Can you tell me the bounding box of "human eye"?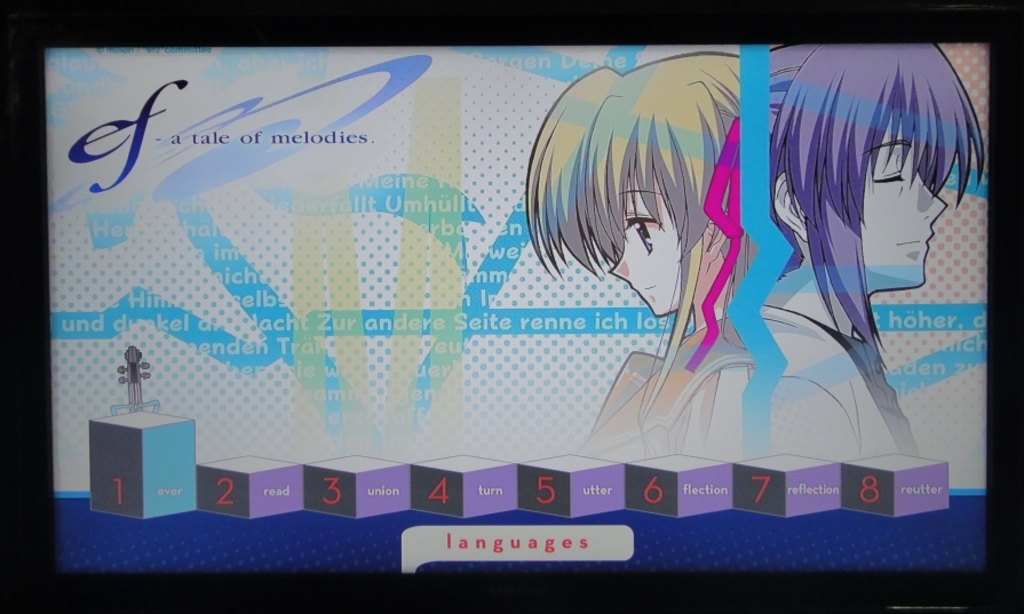
x1=632 y1=221 x2=653 y2=254.
